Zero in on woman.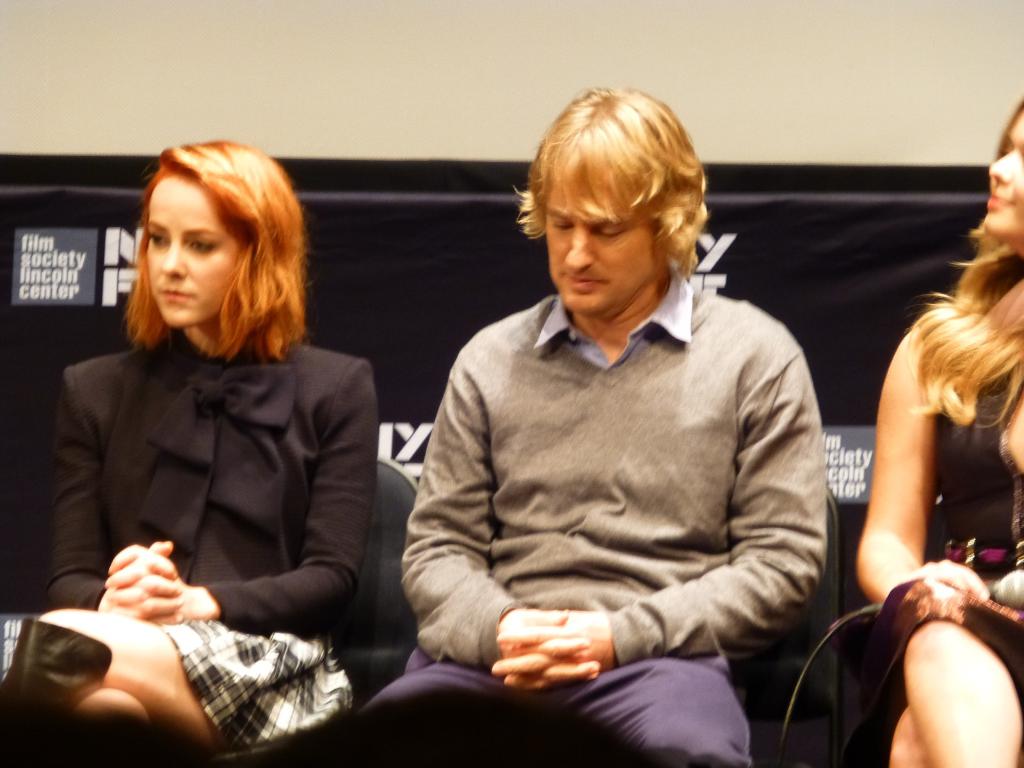
Zeroed in: 833 91 1023 767.
